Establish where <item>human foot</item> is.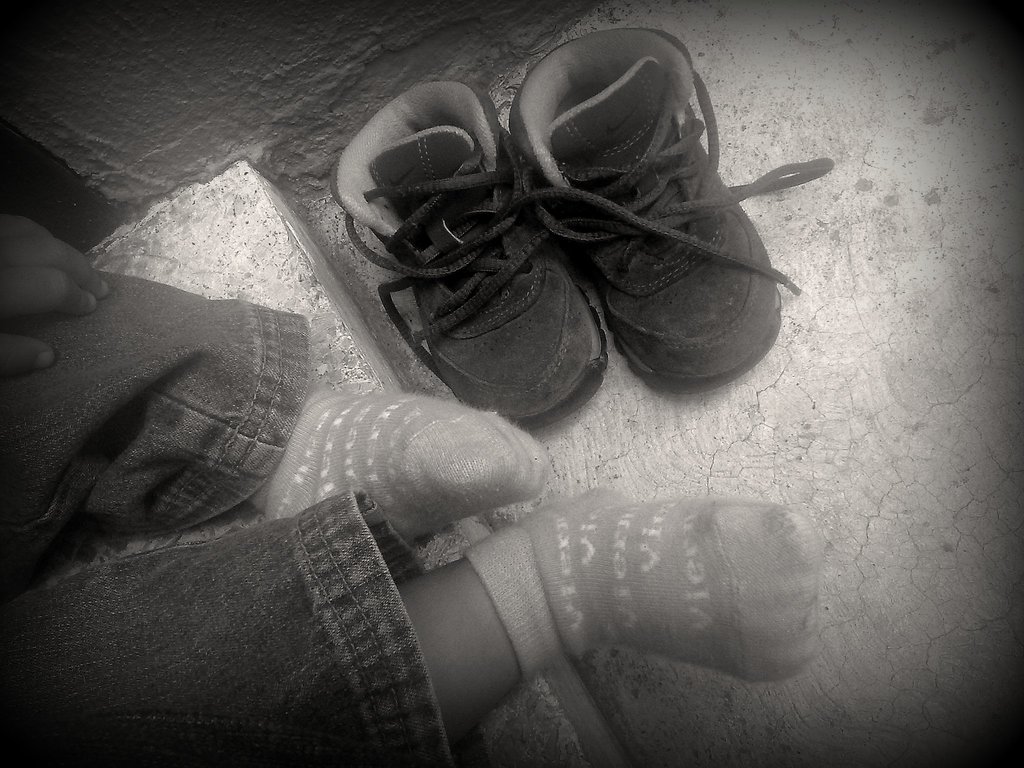
Established at x1=481, y1=484, x2=822, y2=685.
